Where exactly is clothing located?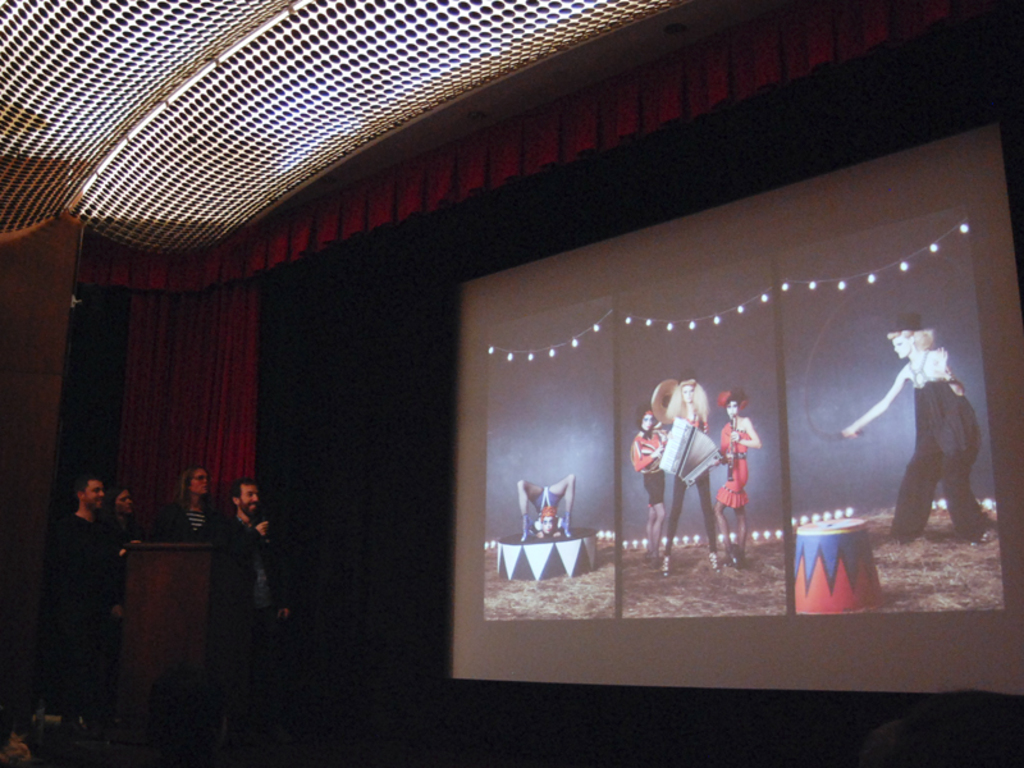
Its bounding box is detection(627, 429, 671, 504).
